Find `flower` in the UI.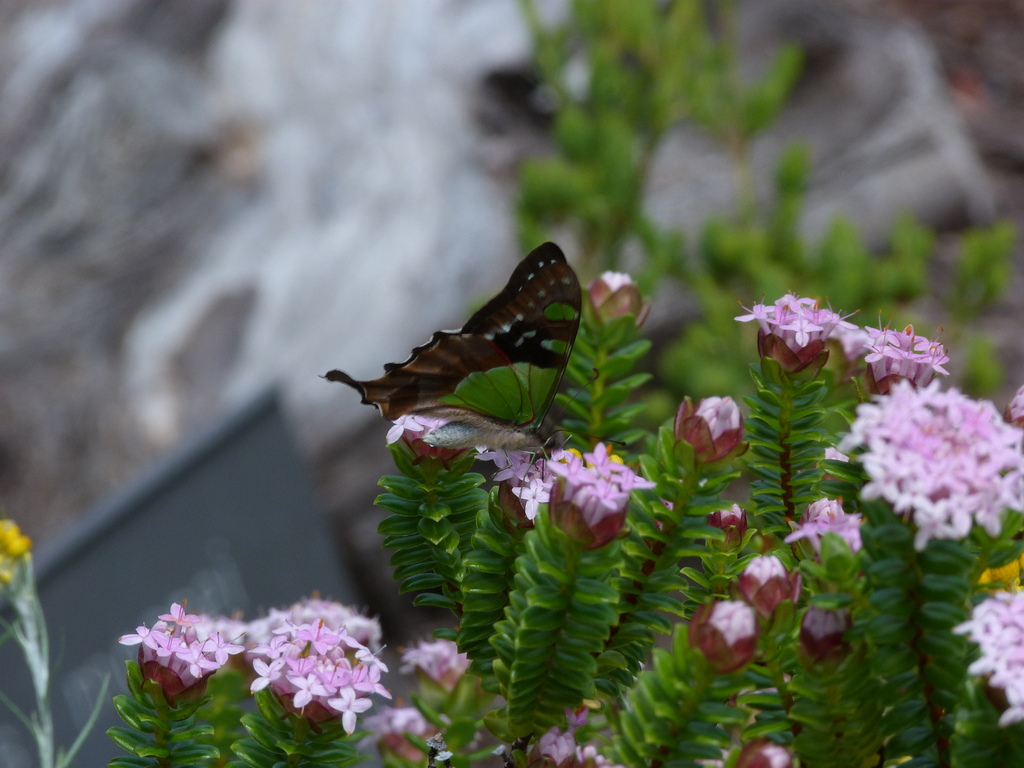
UI element at (0, 518, 35, 559).
